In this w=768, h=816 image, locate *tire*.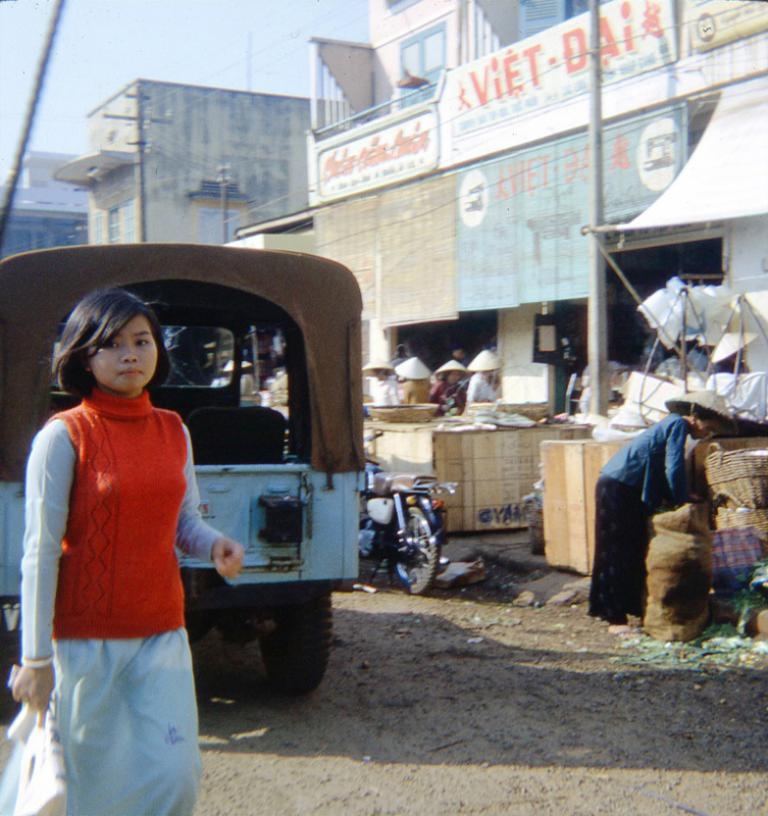
Bounding box: <region>393, 505, 444, 586</region>.
